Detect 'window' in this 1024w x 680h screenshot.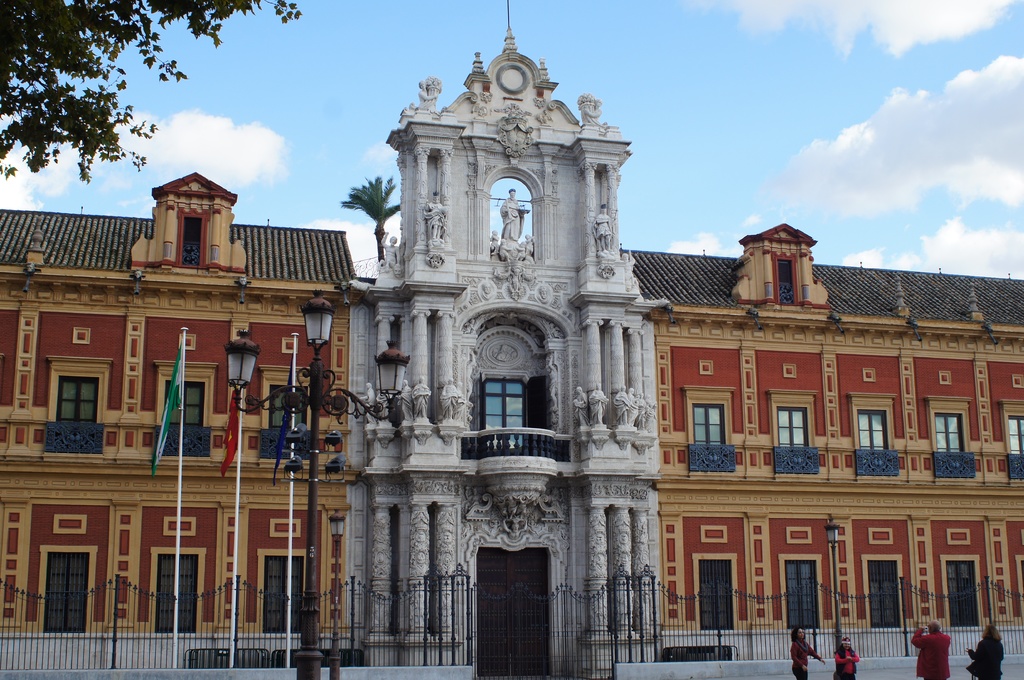
Detection: bbox=[173, 215, 203, 266].
